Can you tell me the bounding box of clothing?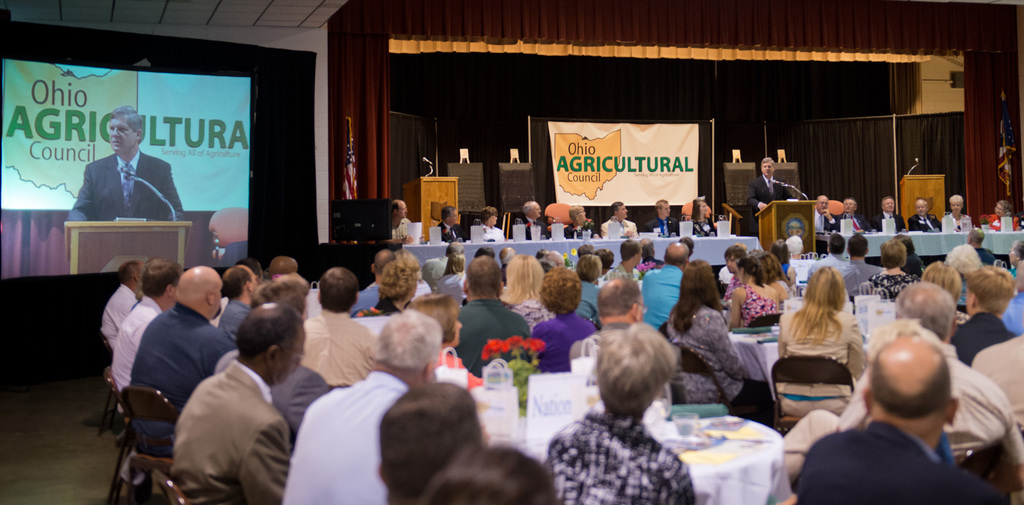
pyautogui.locateOnScreen(942, 212, 971, 230).
